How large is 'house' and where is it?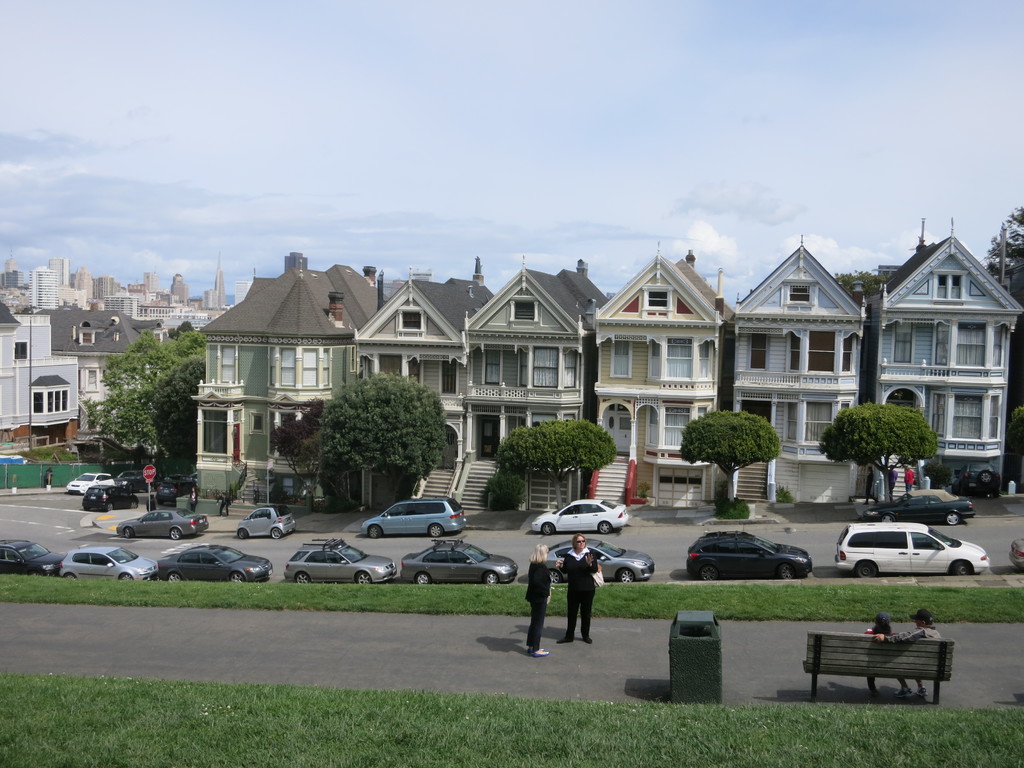
Bounding box: 0 298 84 460.
